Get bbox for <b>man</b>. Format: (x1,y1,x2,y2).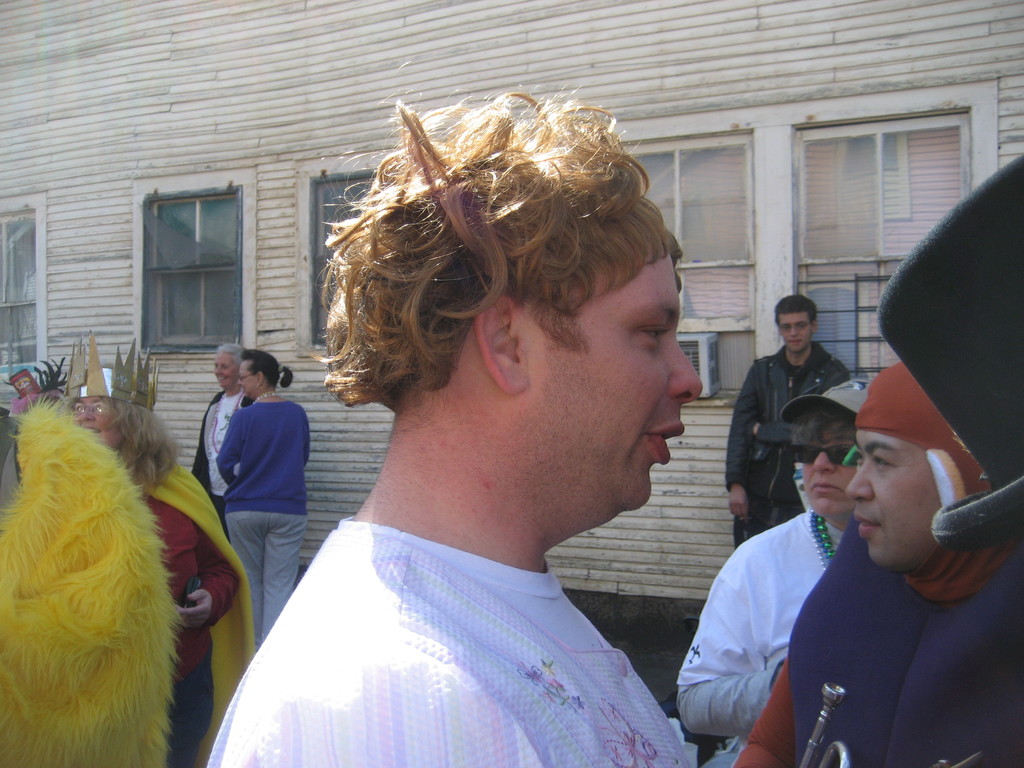
(192,116,796,767).
